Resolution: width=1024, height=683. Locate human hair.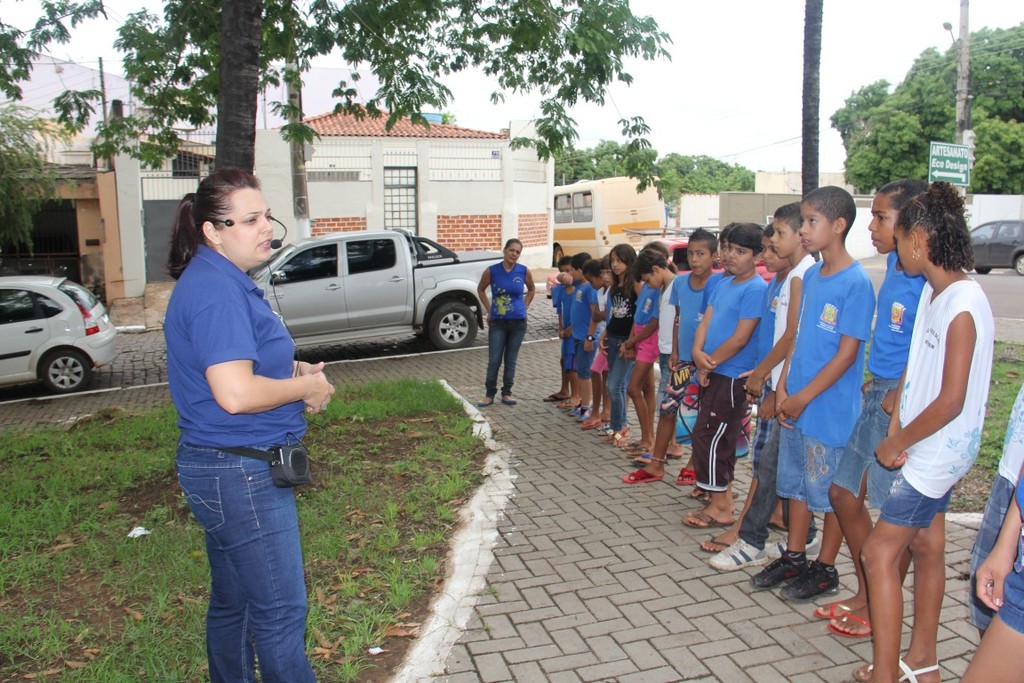
887,187,978,279.
